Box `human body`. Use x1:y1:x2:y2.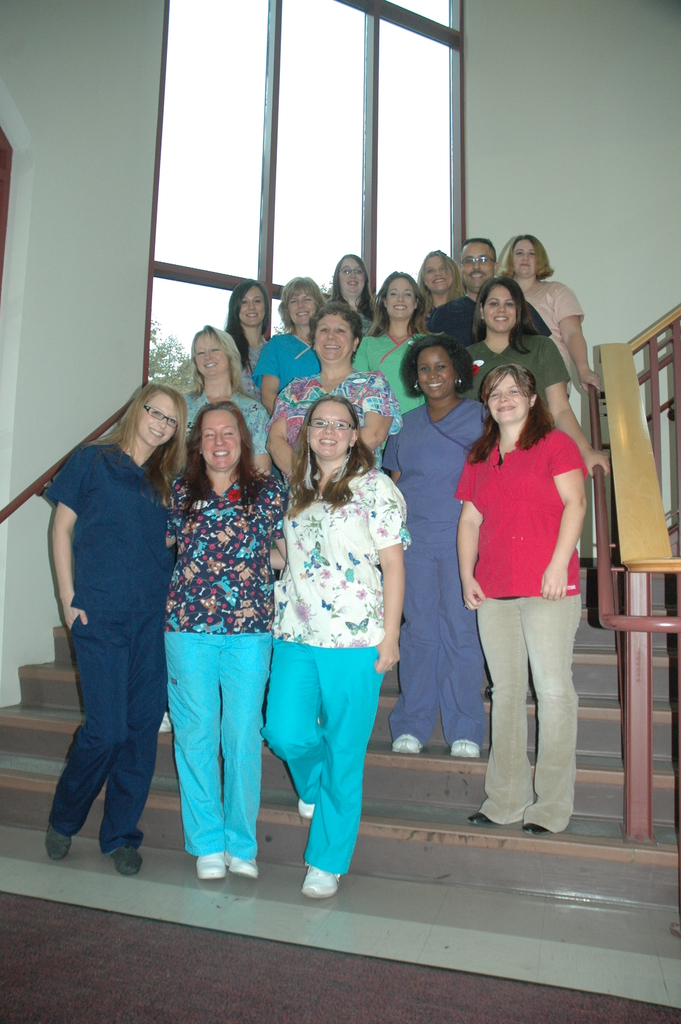
331:259:380:325.
